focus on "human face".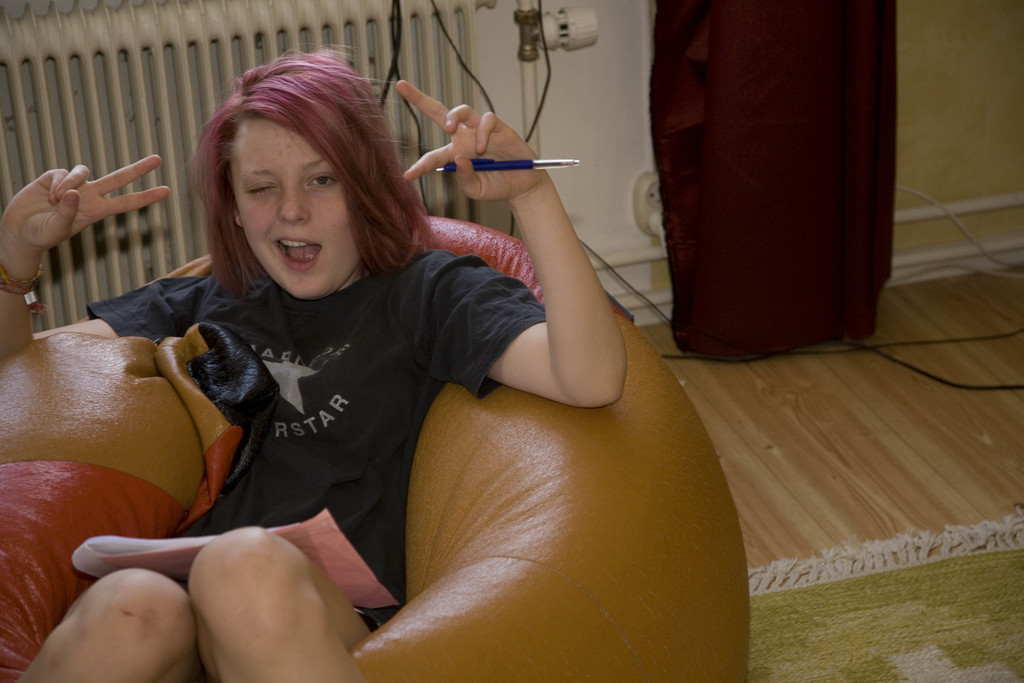
Focused at 231, 124, 357, 295.
